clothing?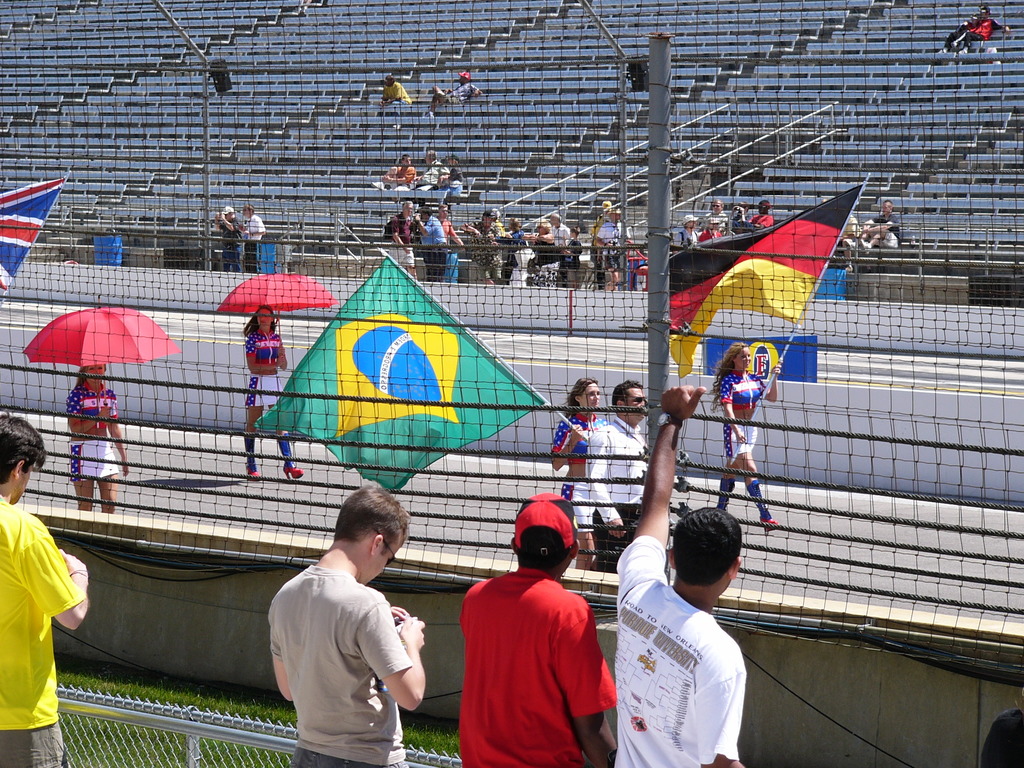
region(609, 539, 749, 767)
